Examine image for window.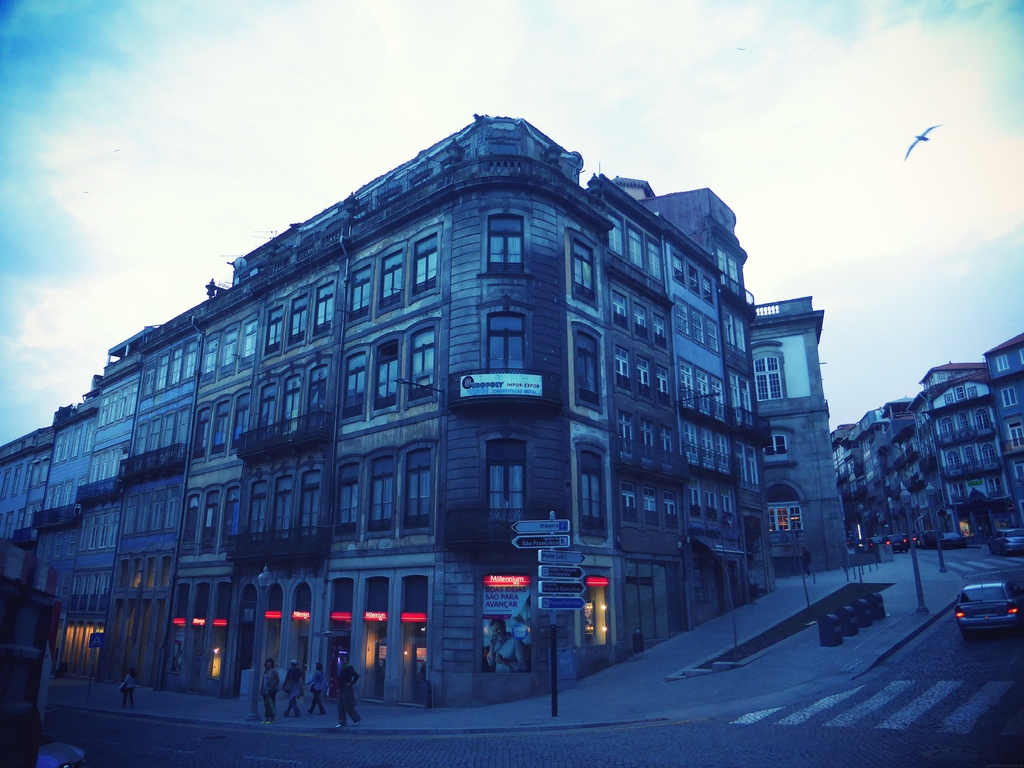
Examination result: [276,365,308,440].
